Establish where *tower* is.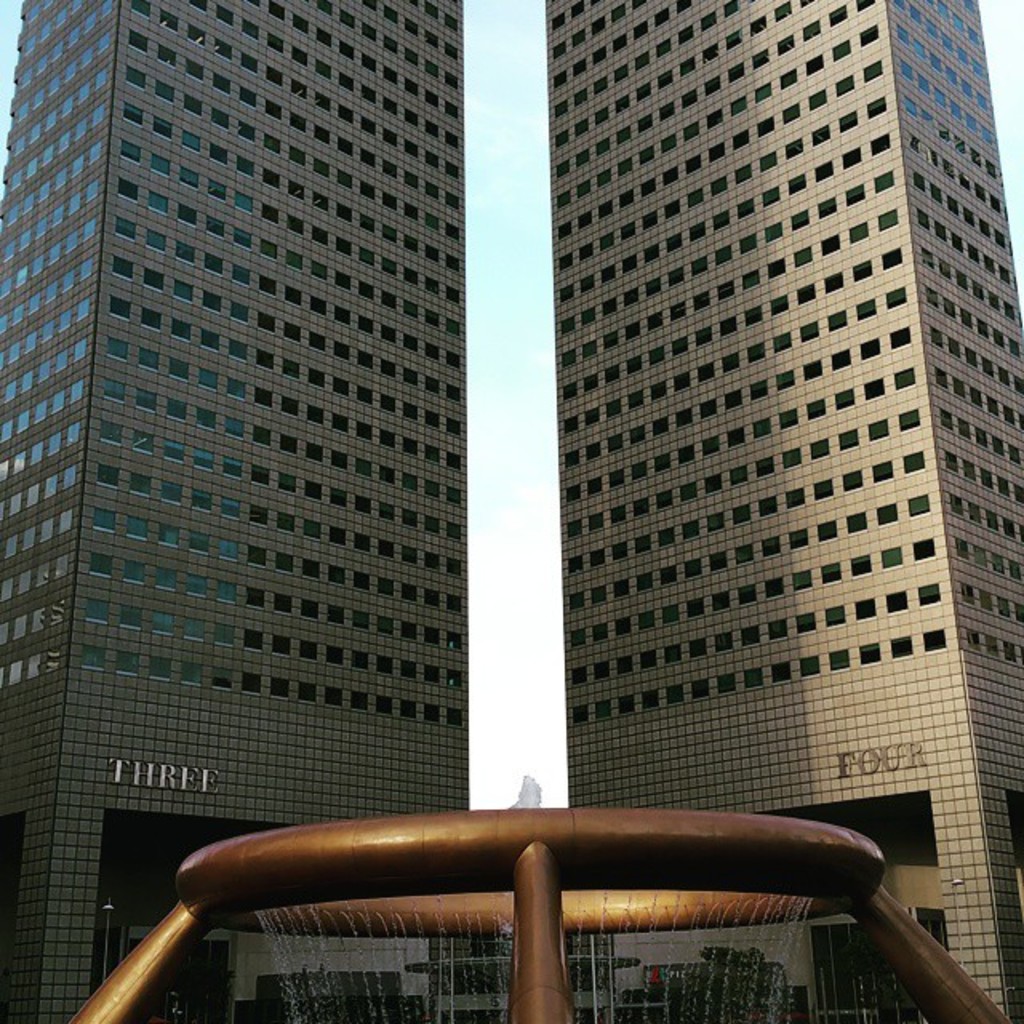
Established at l=450, t=11, r=1008, b=894.
